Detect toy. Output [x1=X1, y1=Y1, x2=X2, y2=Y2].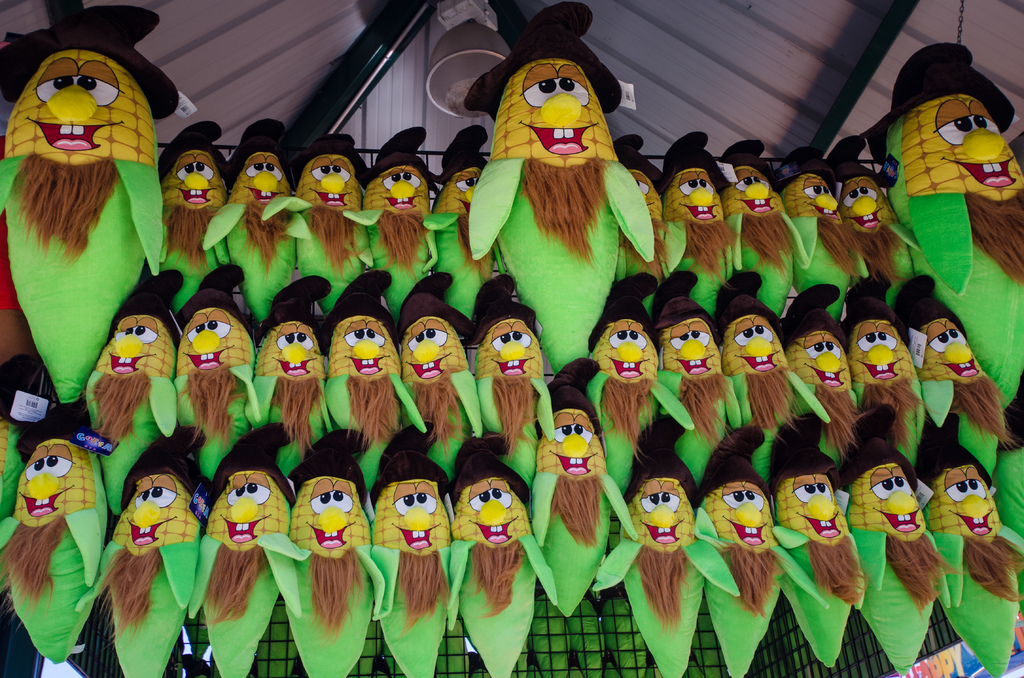
[x1=172, y1=260, x2=262, y2=478].
